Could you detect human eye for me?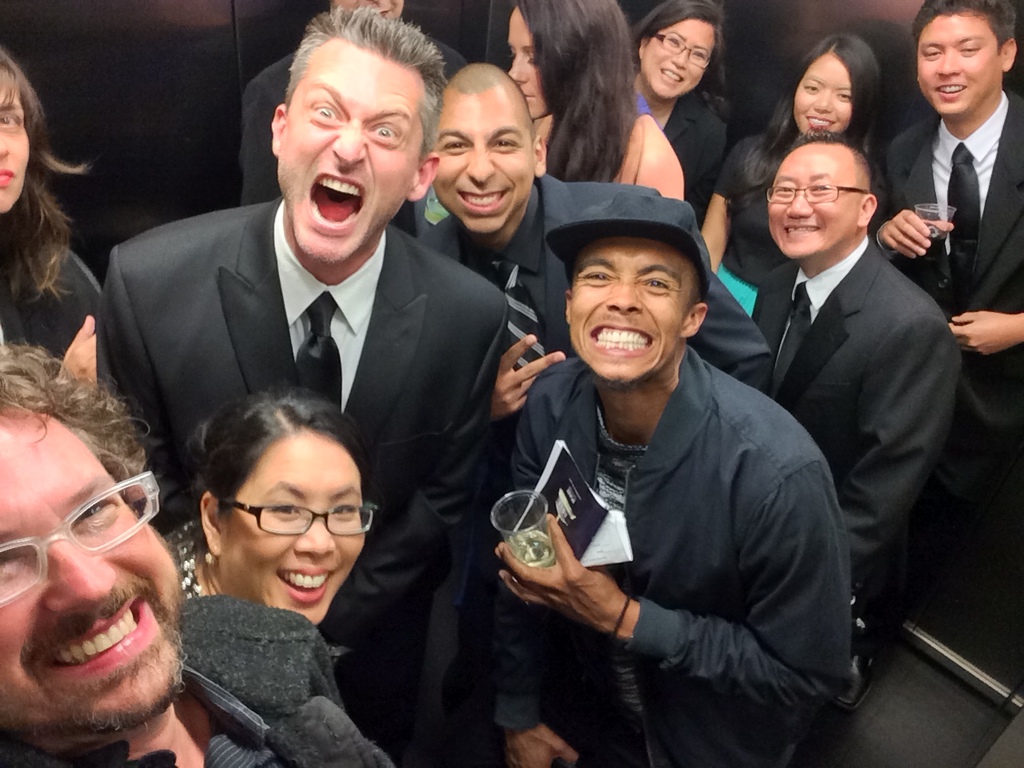
Detection result: region(922, 50, 942, 58).
